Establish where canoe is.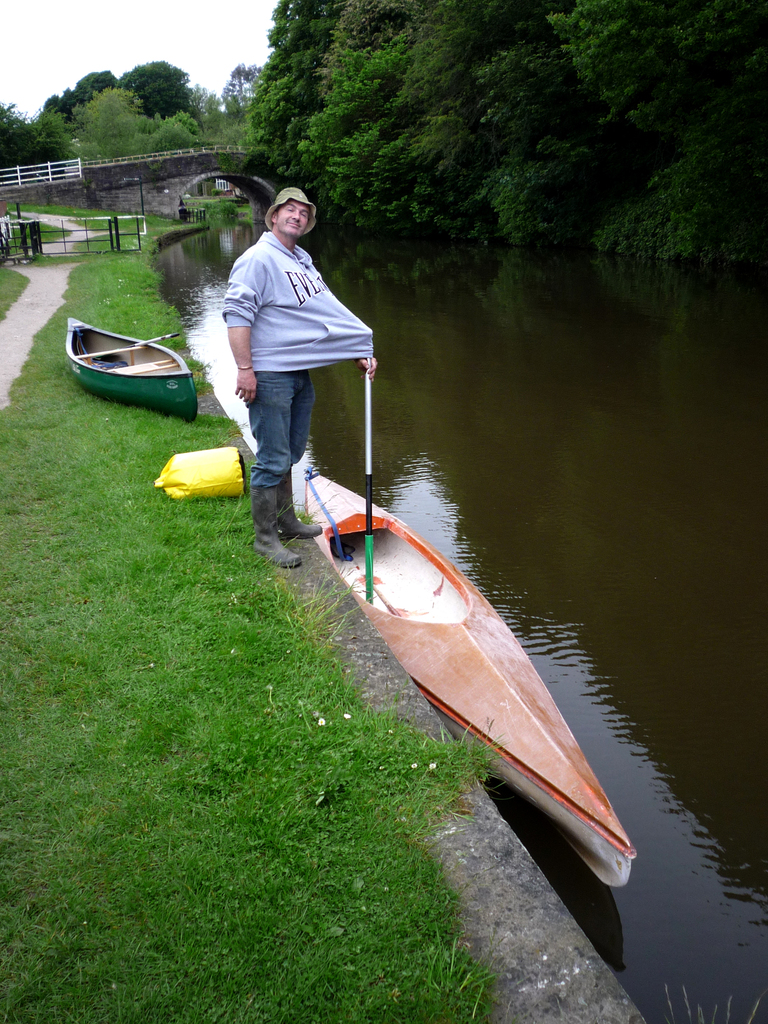
Established at {"left": 300, "top": 455, "right": 639, "bottom": 896}.
